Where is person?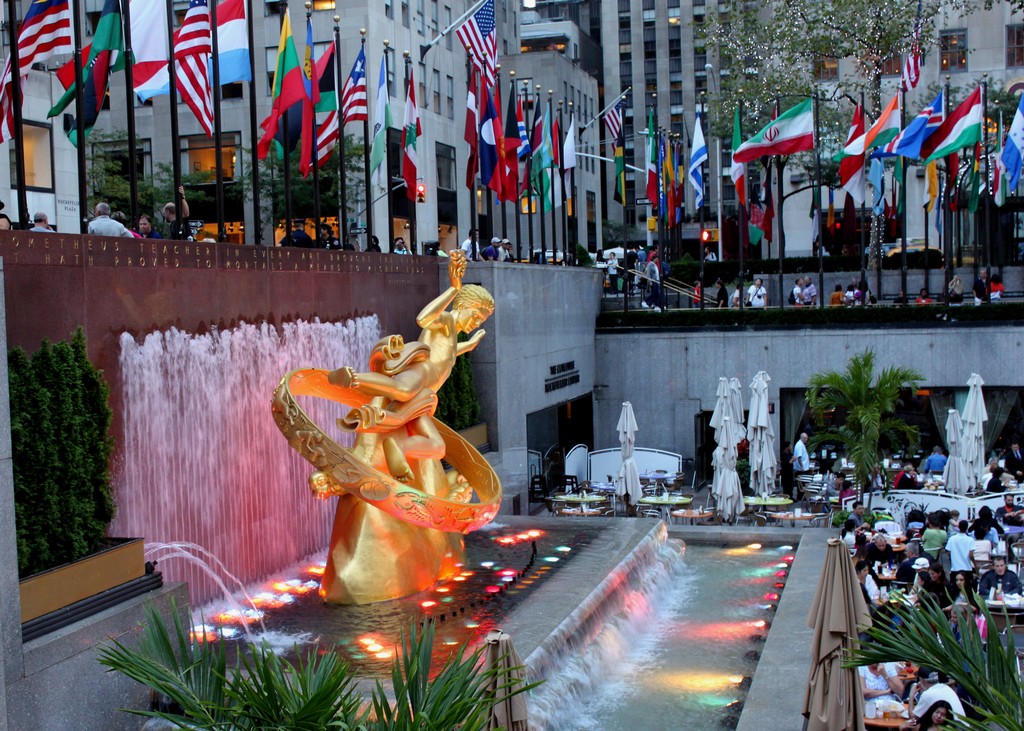
left=970, top=261, right=995, bottom=309.
